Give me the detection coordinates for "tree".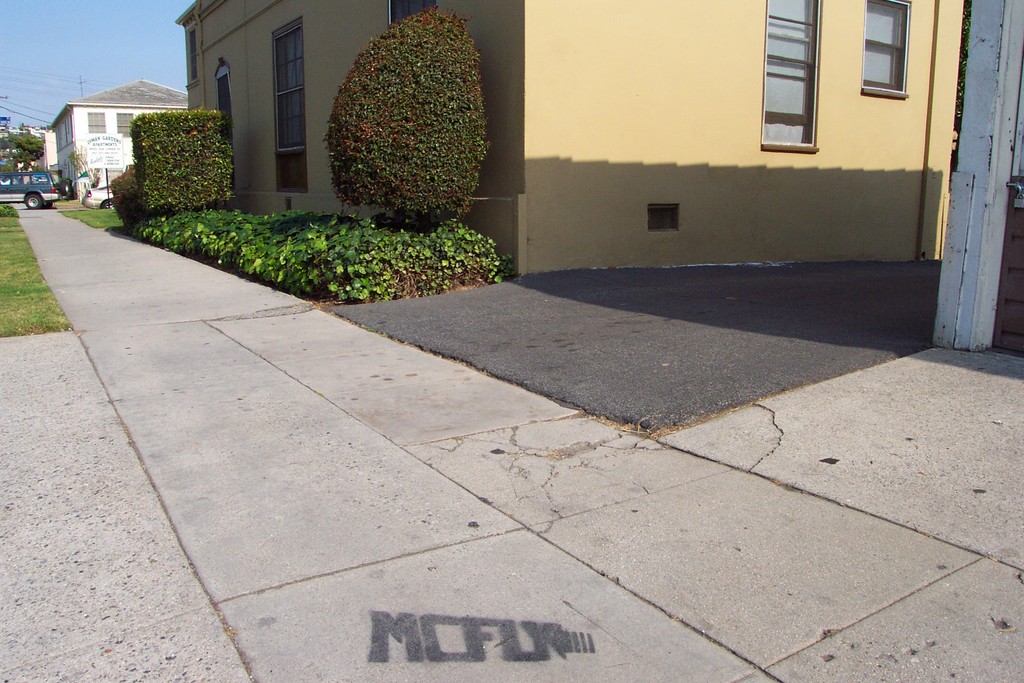
bbox=(323, 9, 488, 226).
